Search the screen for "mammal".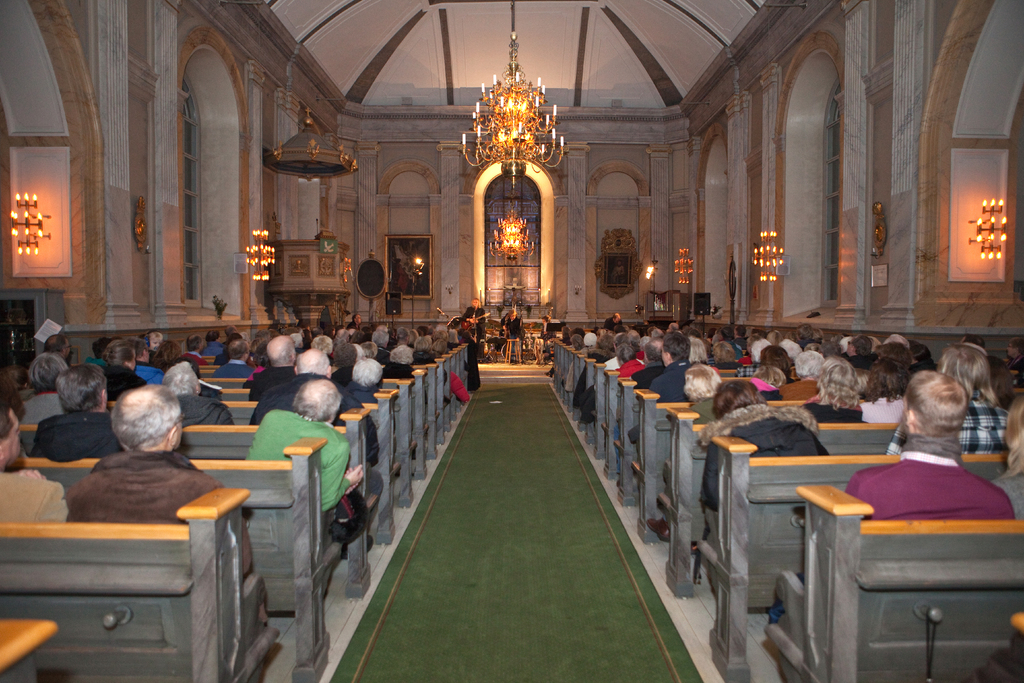
Found at [x1=705, y1=384, x2=833, y2=613].
